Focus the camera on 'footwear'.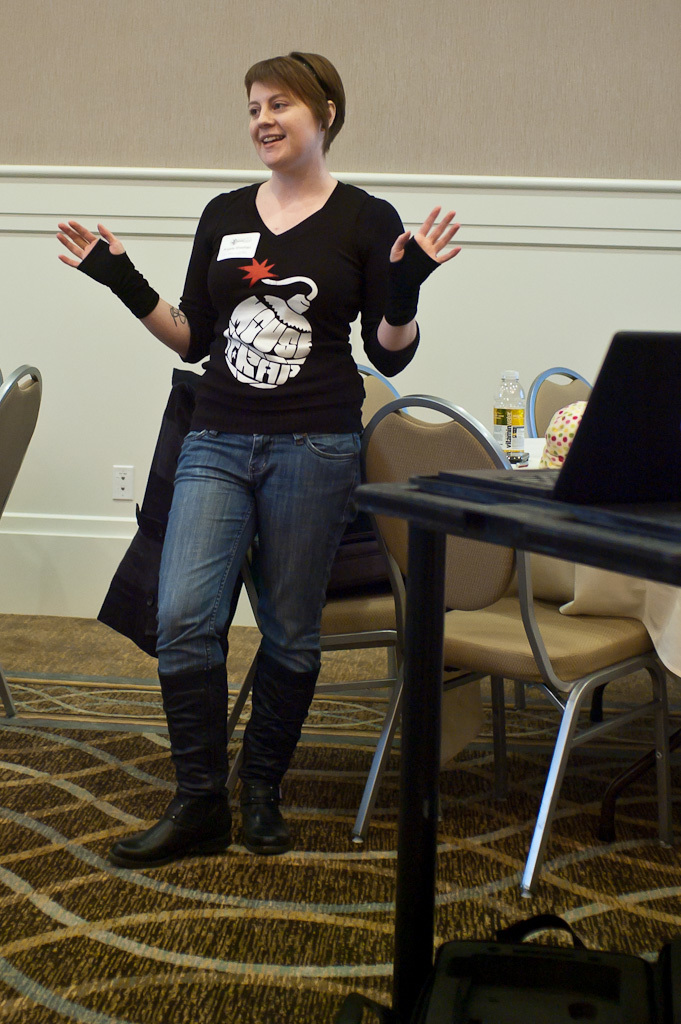
Focus region: 238, 654, 321, 849.
